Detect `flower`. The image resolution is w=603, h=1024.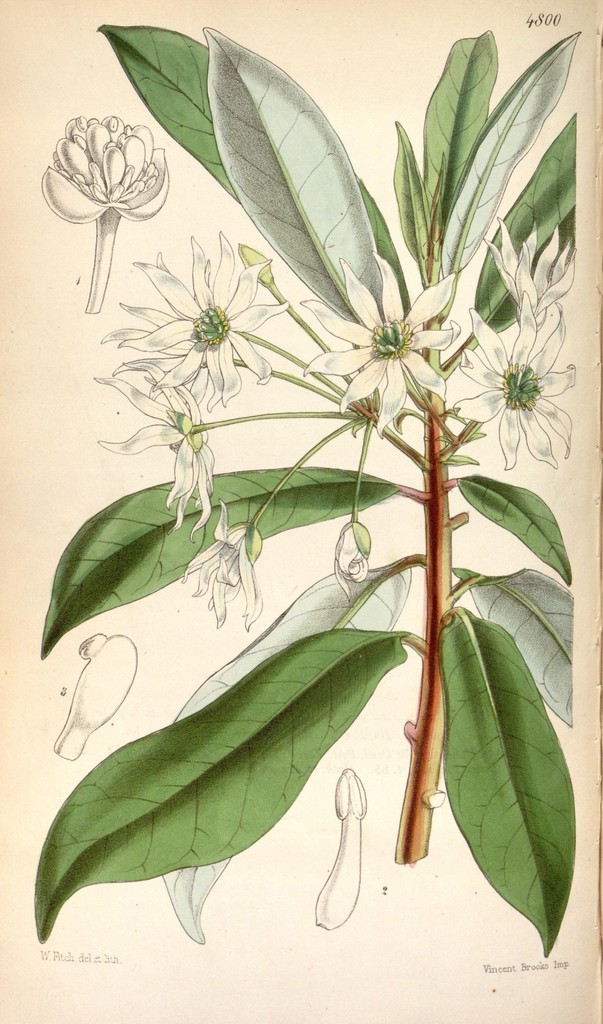
449:294:574:464.
